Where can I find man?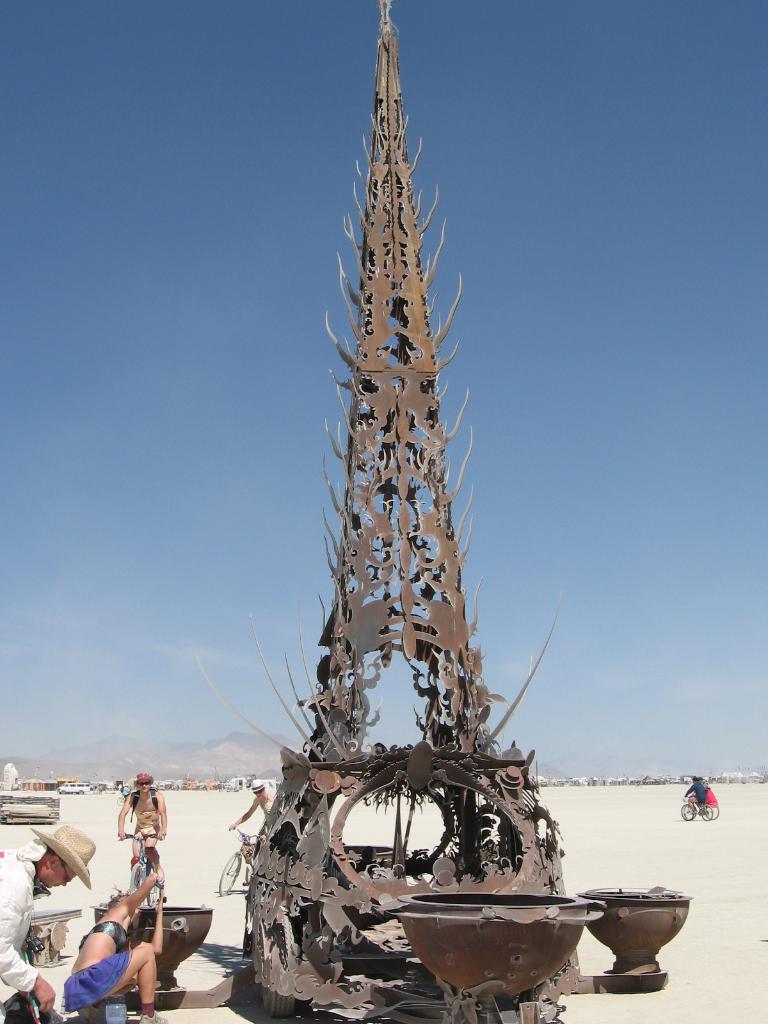
You can find it at [116, 776, 166, 886].
